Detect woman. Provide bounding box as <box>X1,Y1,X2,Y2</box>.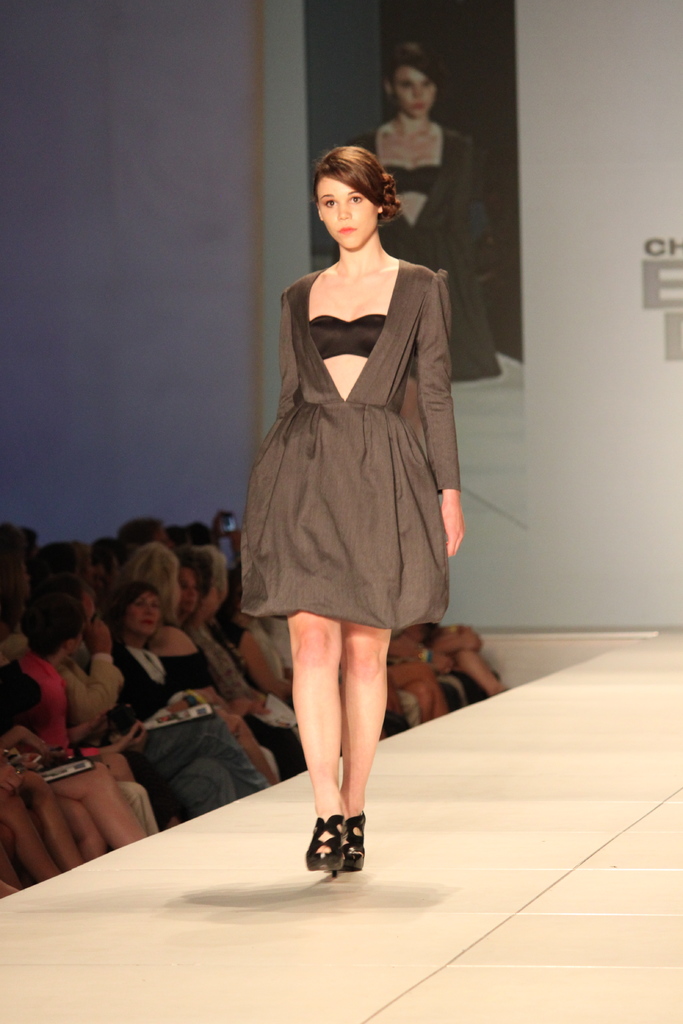
<box>178,549,278,787</box>.
